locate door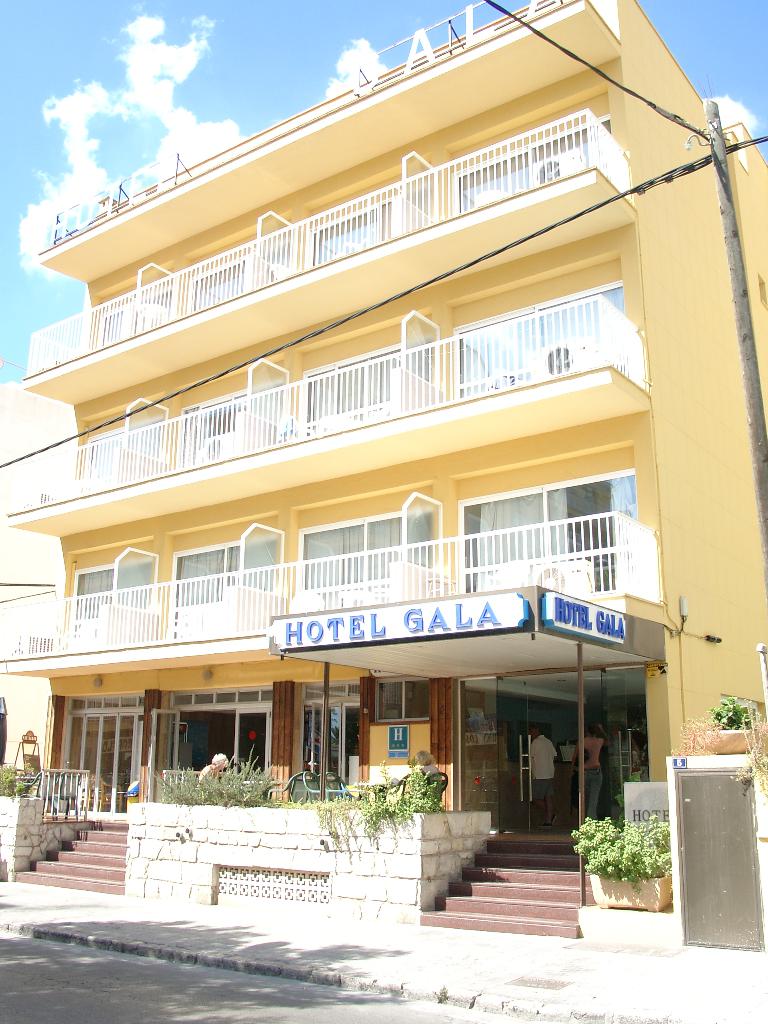
(x1=452, y1=665, x2=648, y2=817)
